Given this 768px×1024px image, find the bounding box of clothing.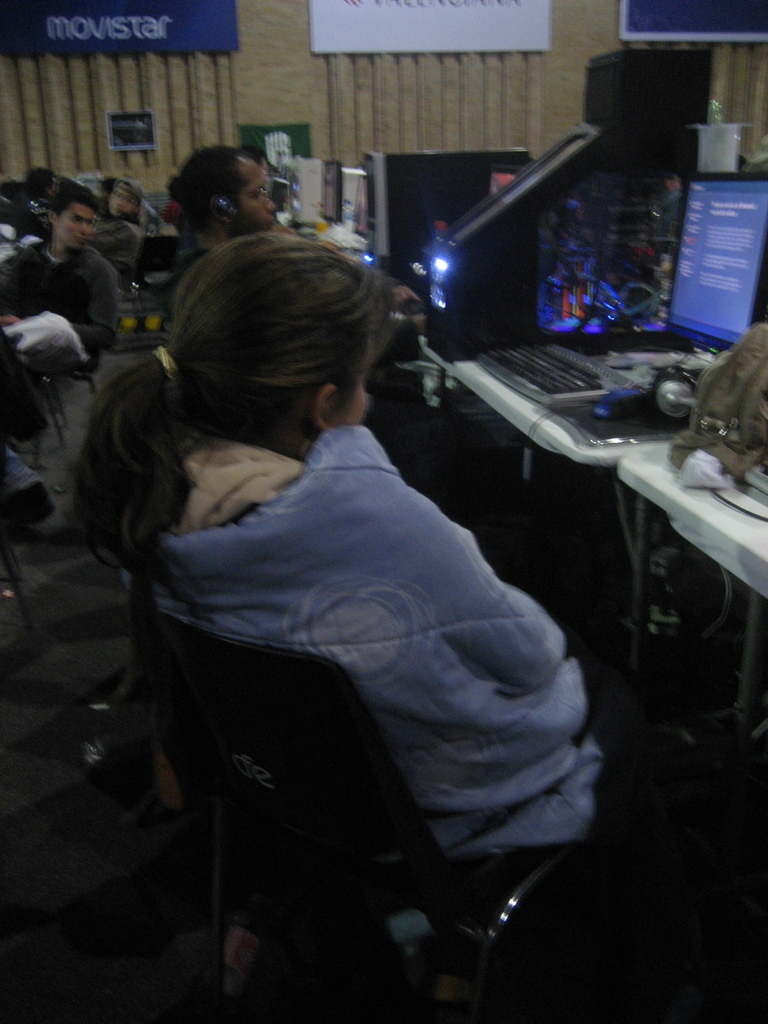
box=[0, 241, 122, 371].
